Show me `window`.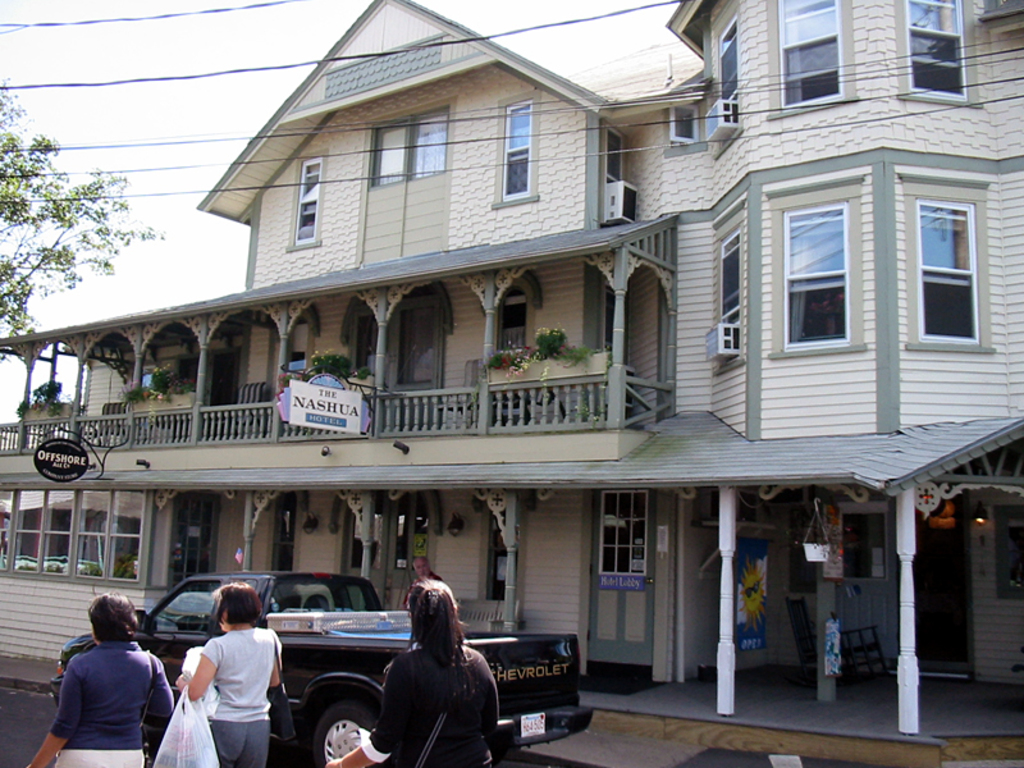
`window` is here: detection(486, 88, 552, 211).
